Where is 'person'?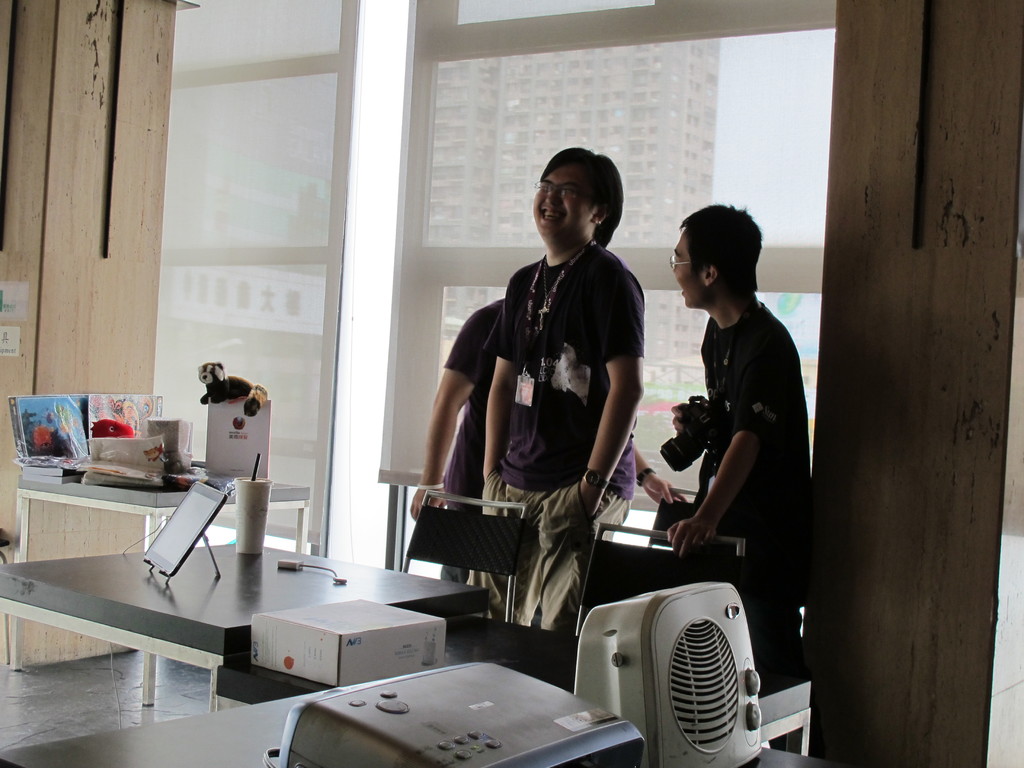
Rect(408, 296, 690, 623).
